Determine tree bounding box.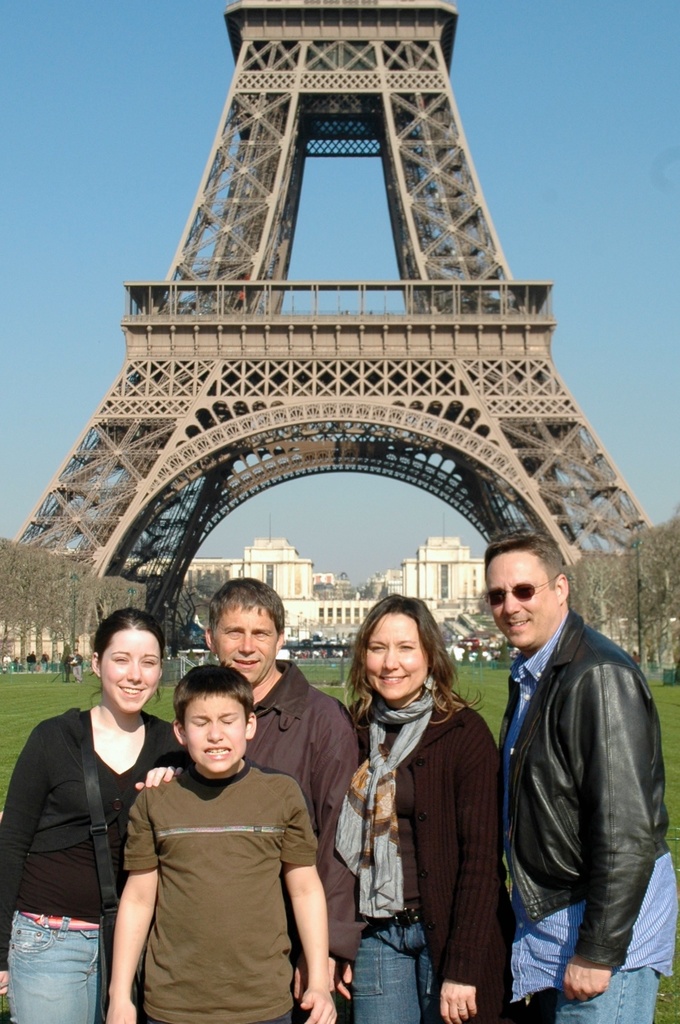
Determined: <box>574,547,638,628</box>.
